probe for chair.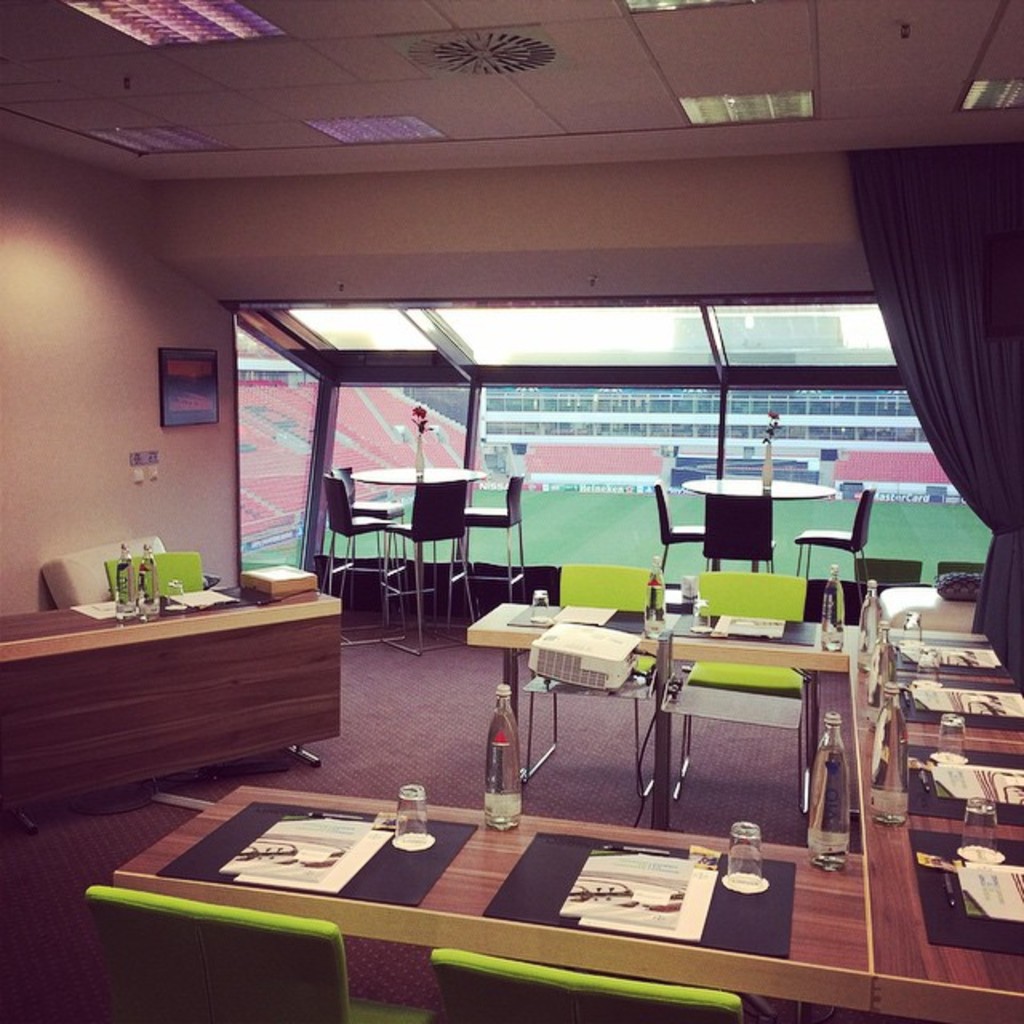
Probe result: bbox=[451, 480, 530, 630].
